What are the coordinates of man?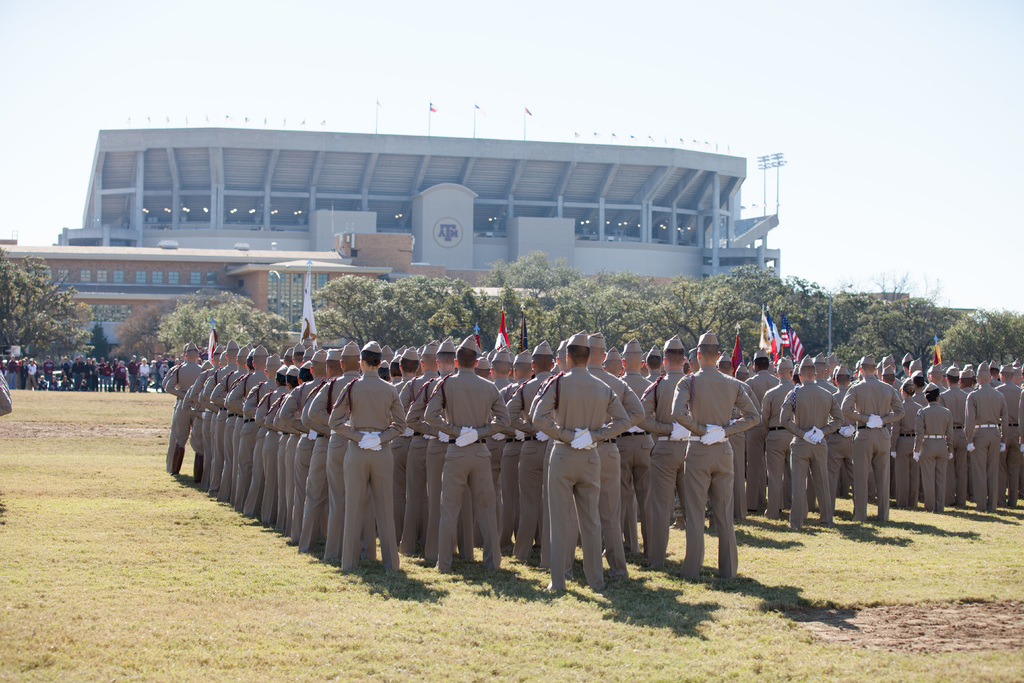
bbox(470, 353, 495, 379).
